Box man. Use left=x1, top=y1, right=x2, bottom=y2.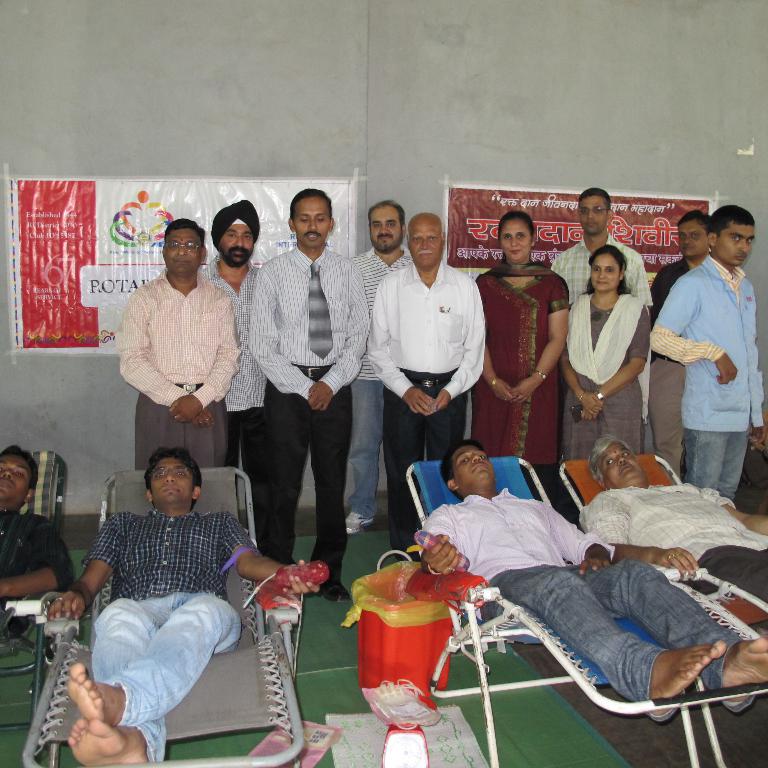
left=0, top=446, right=76, bottom=646.
